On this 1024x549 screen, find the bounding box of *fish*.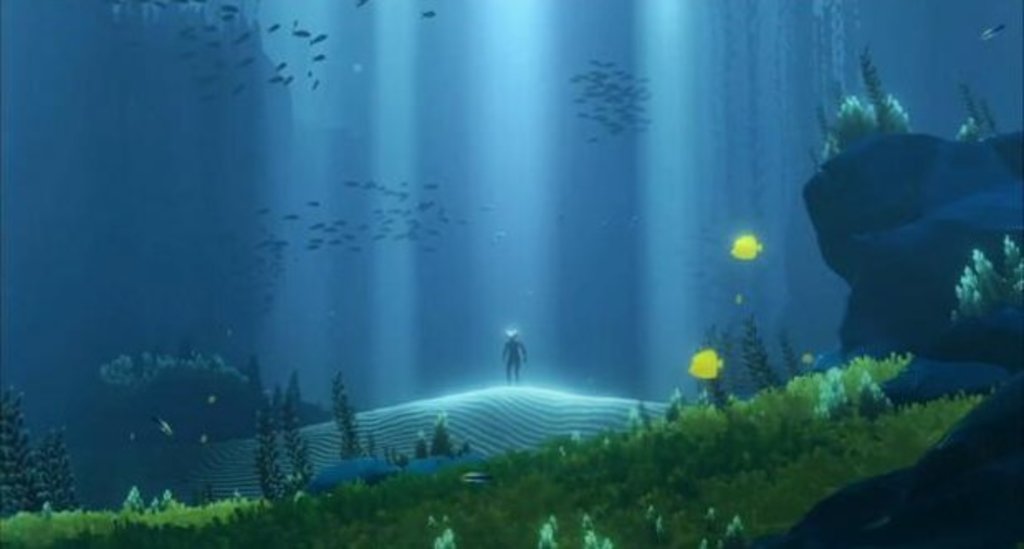
Bounding box: bbox=(726, 235, 764, 260).
